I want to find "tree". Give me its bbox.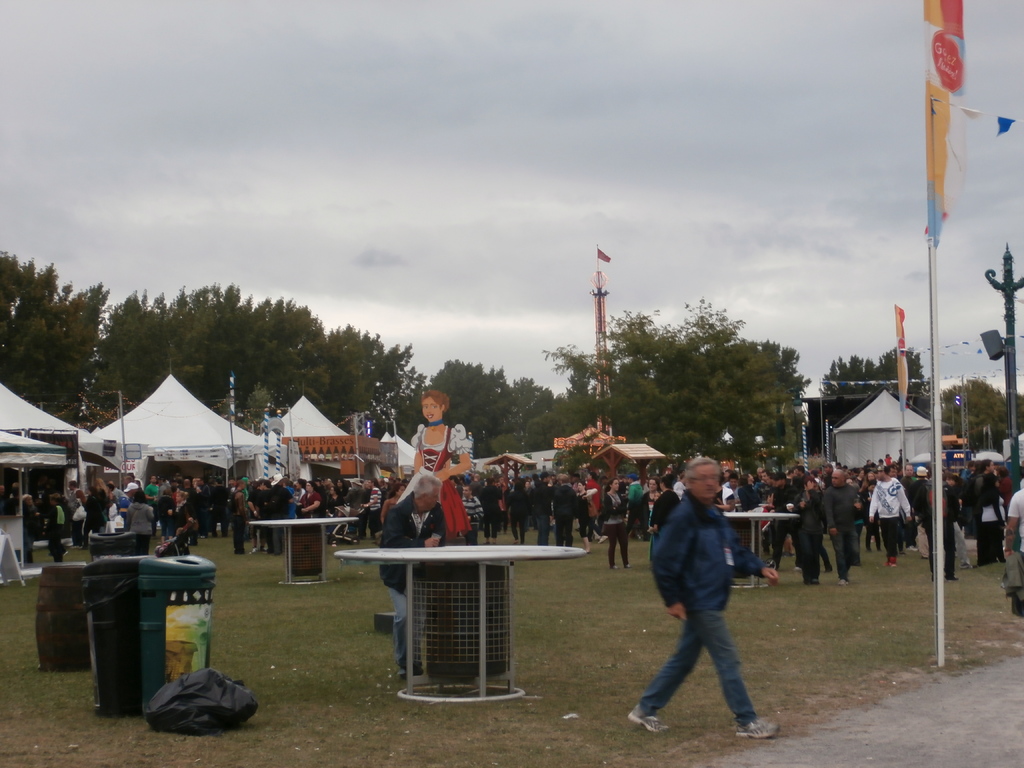
[x1=80, y1=278, x2=342, y2=483].
